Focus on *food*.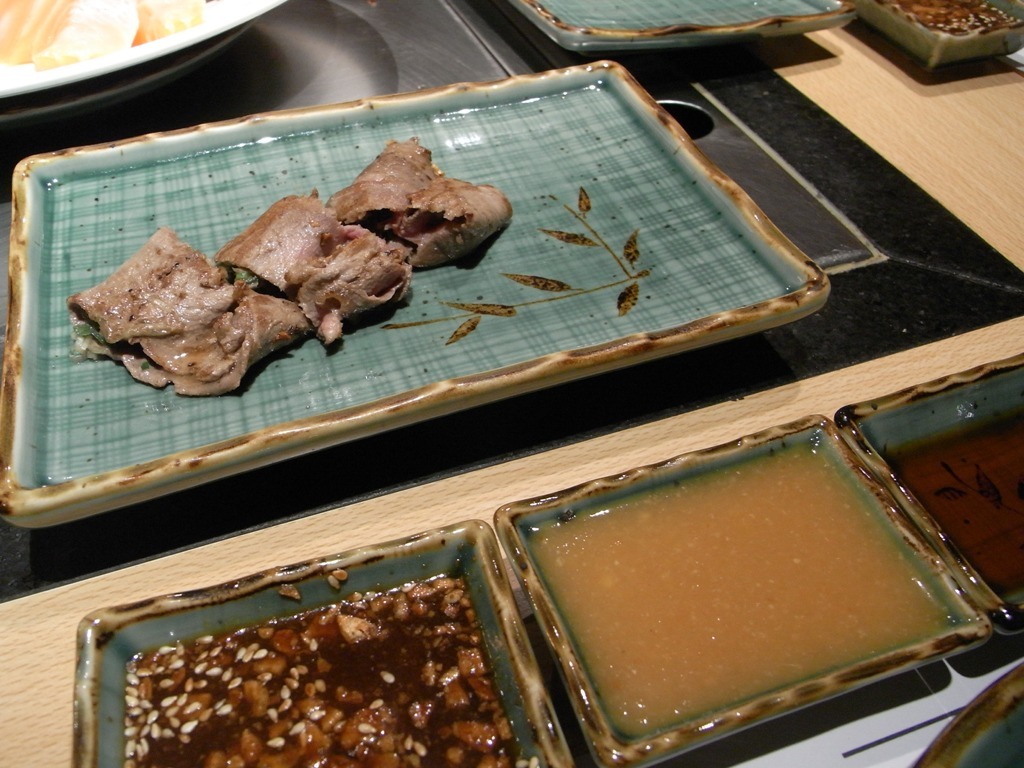
Focused at [148,546,525,766].
